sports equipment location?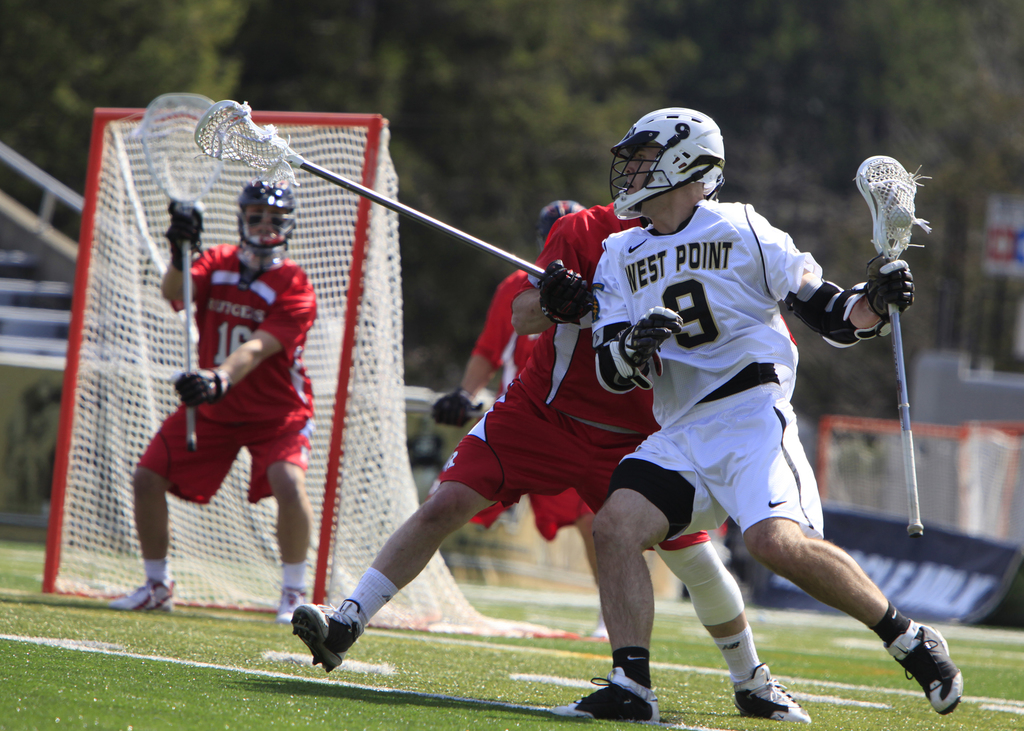
192/99/544/279
